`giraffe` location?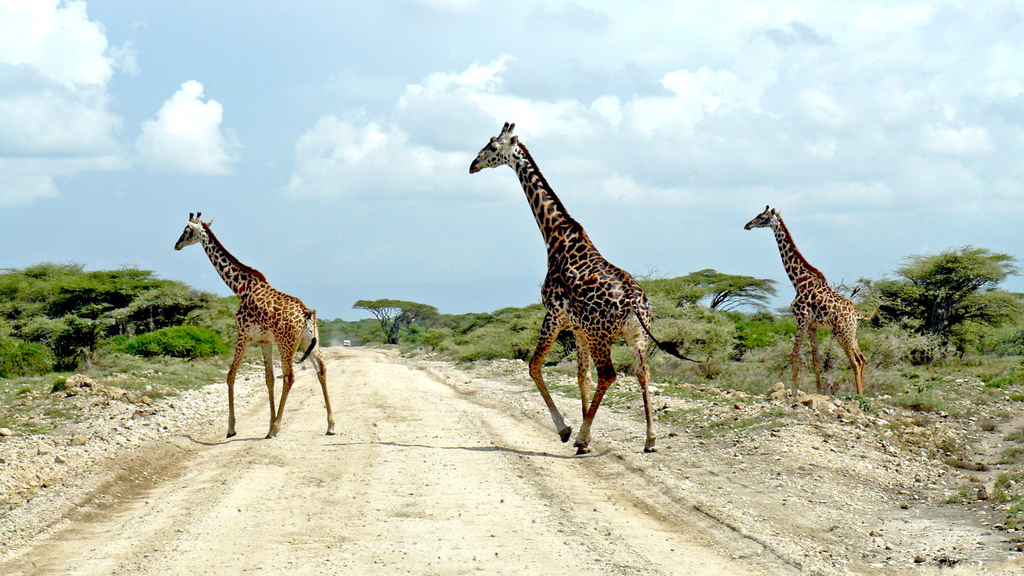
bbox=(470, 119, 703, 456)
